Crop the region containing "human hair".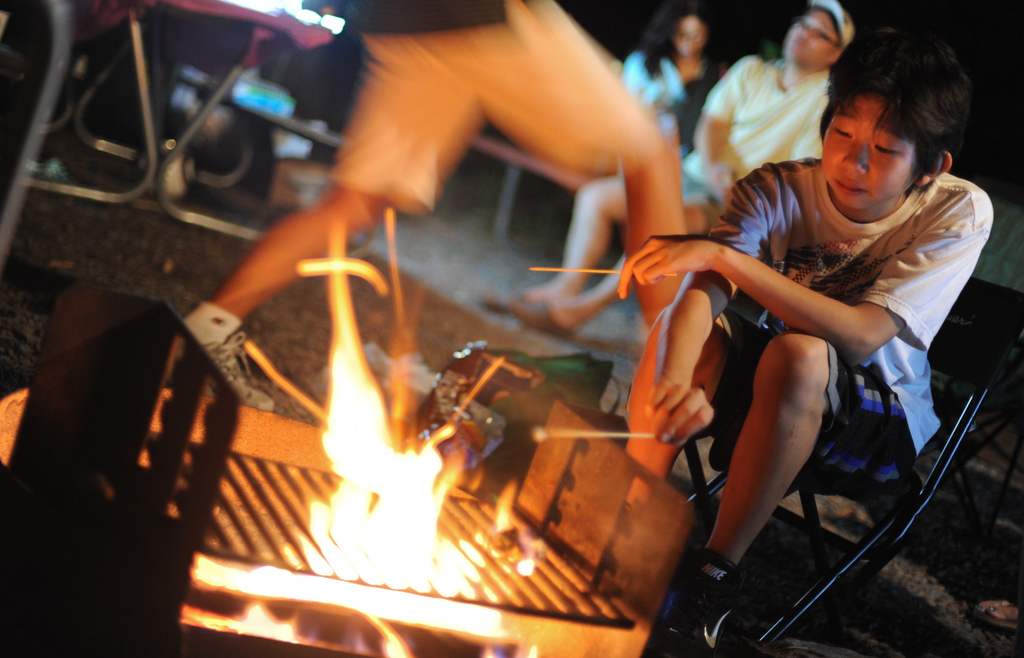
Crop region: 823 44 980 206.
